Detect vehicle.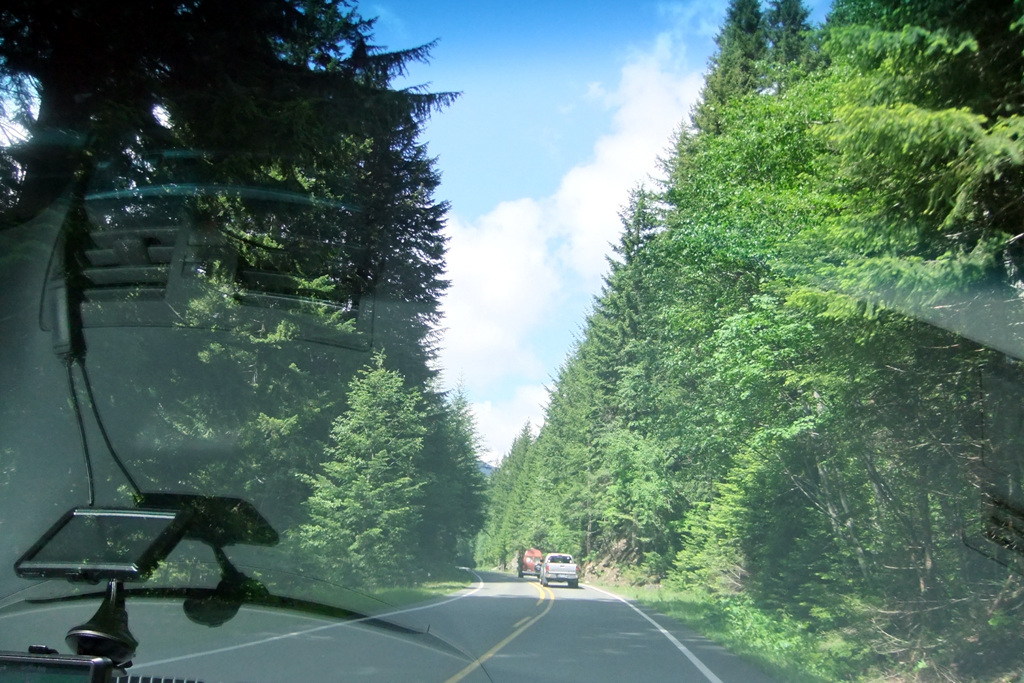
Detected at bbox=(515, 545, 548, 580).
